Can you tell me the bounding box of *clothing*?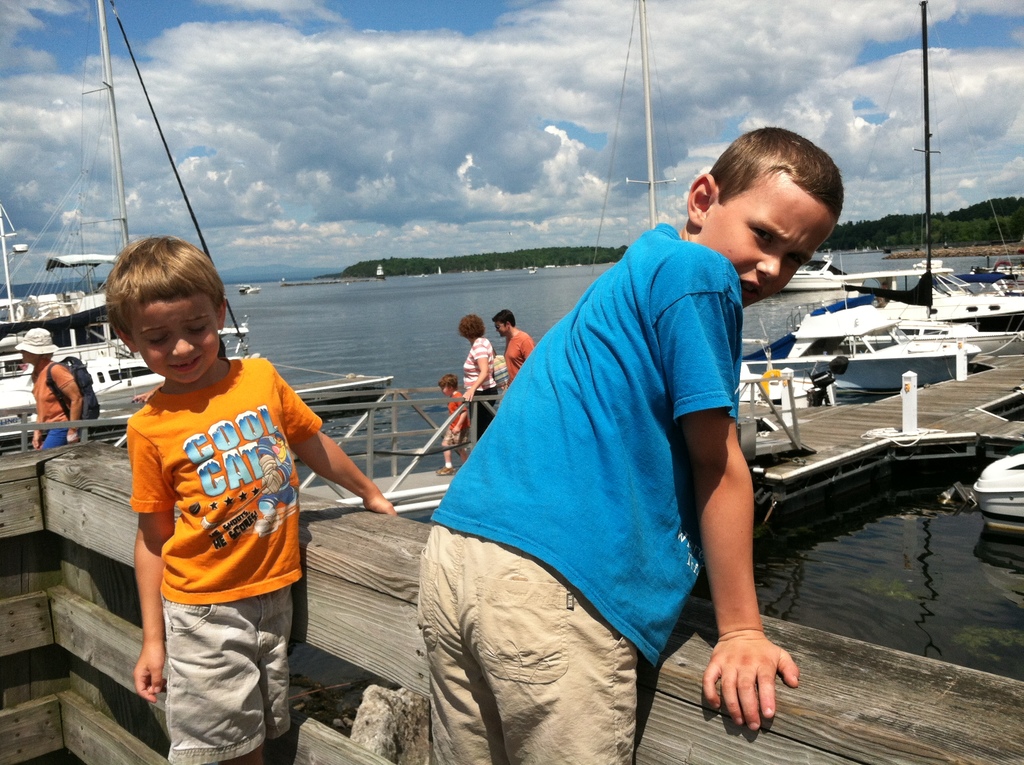
500/326/529/369.
